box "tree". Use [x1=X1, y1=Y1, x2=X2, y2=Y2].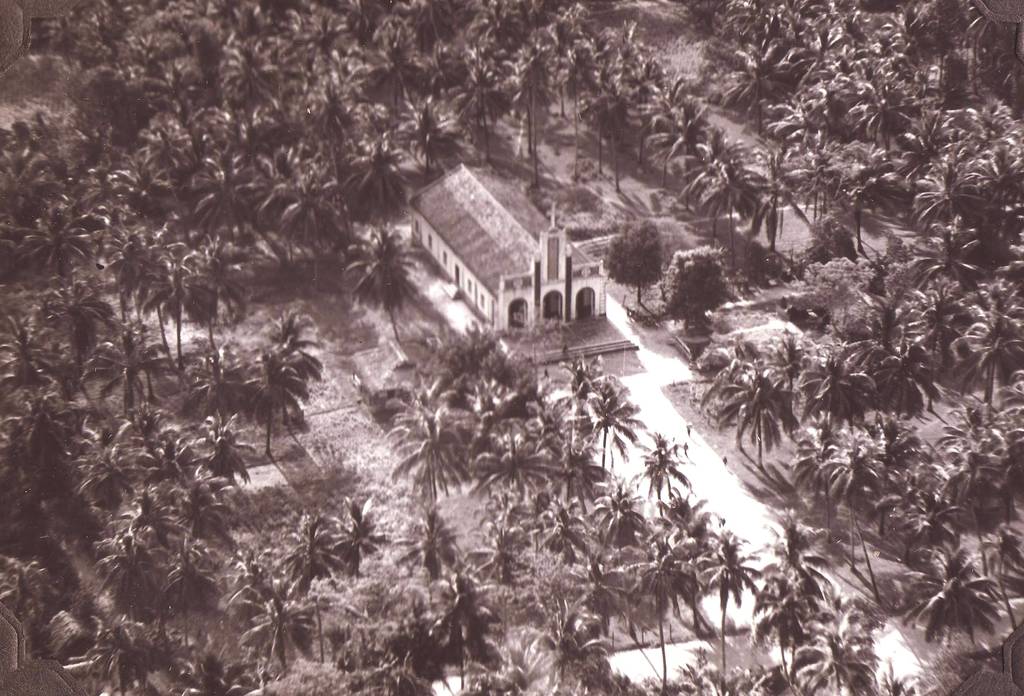
[x1=632, y1=75, x2=702, y2=174].
